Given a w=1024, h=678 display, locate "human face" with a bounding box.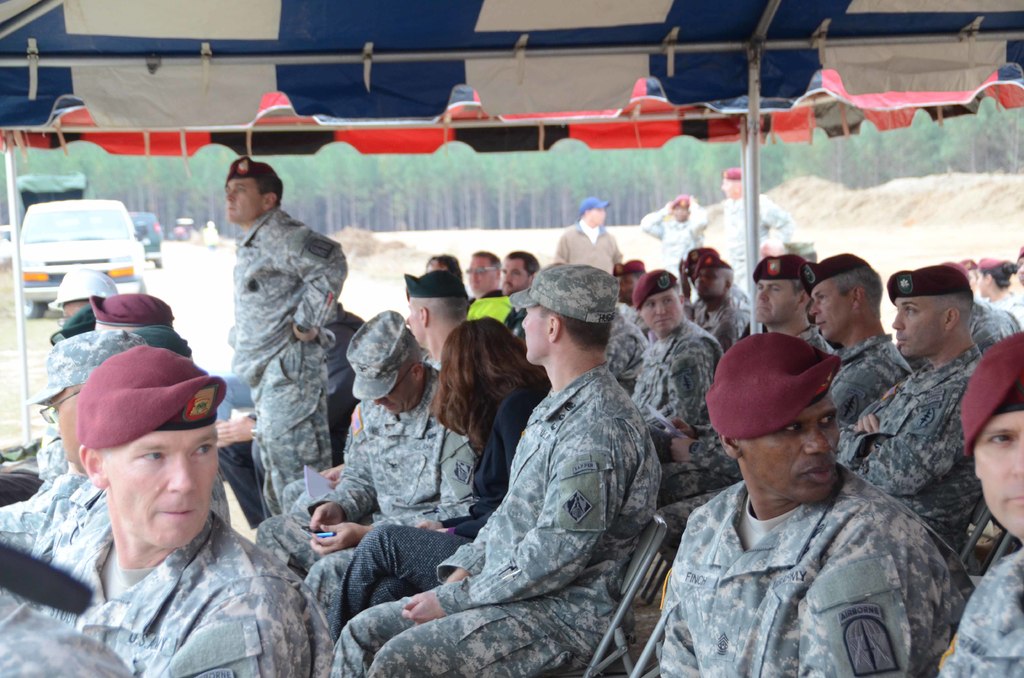
Located: (x1=501, y1=254, x2=535, y2=296).
